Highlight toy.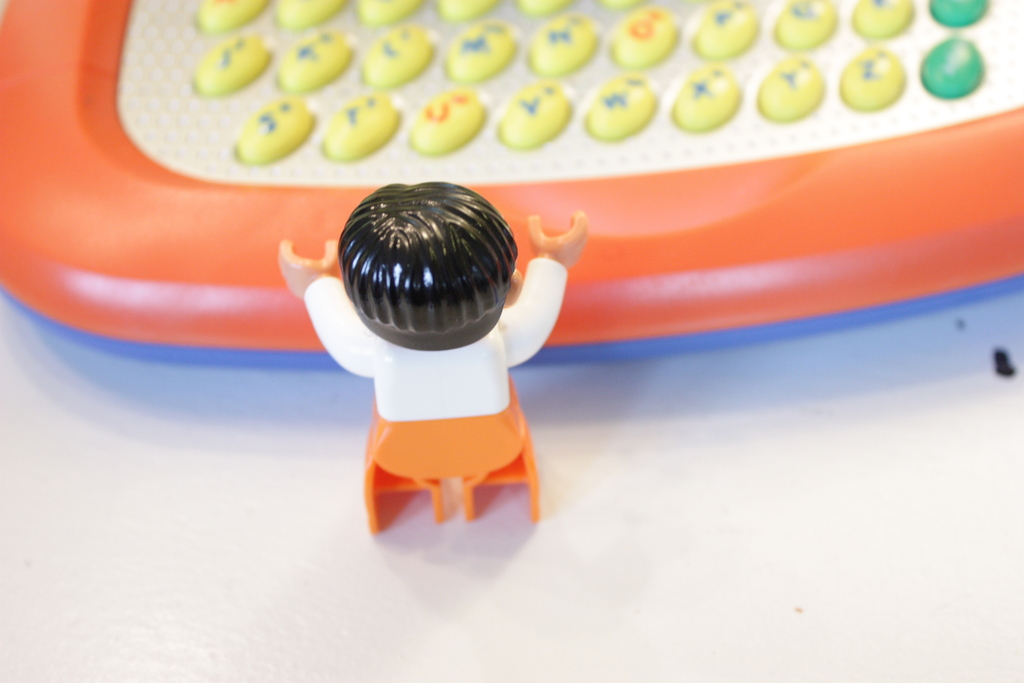
Highlighted region: 253:170:617:587.
